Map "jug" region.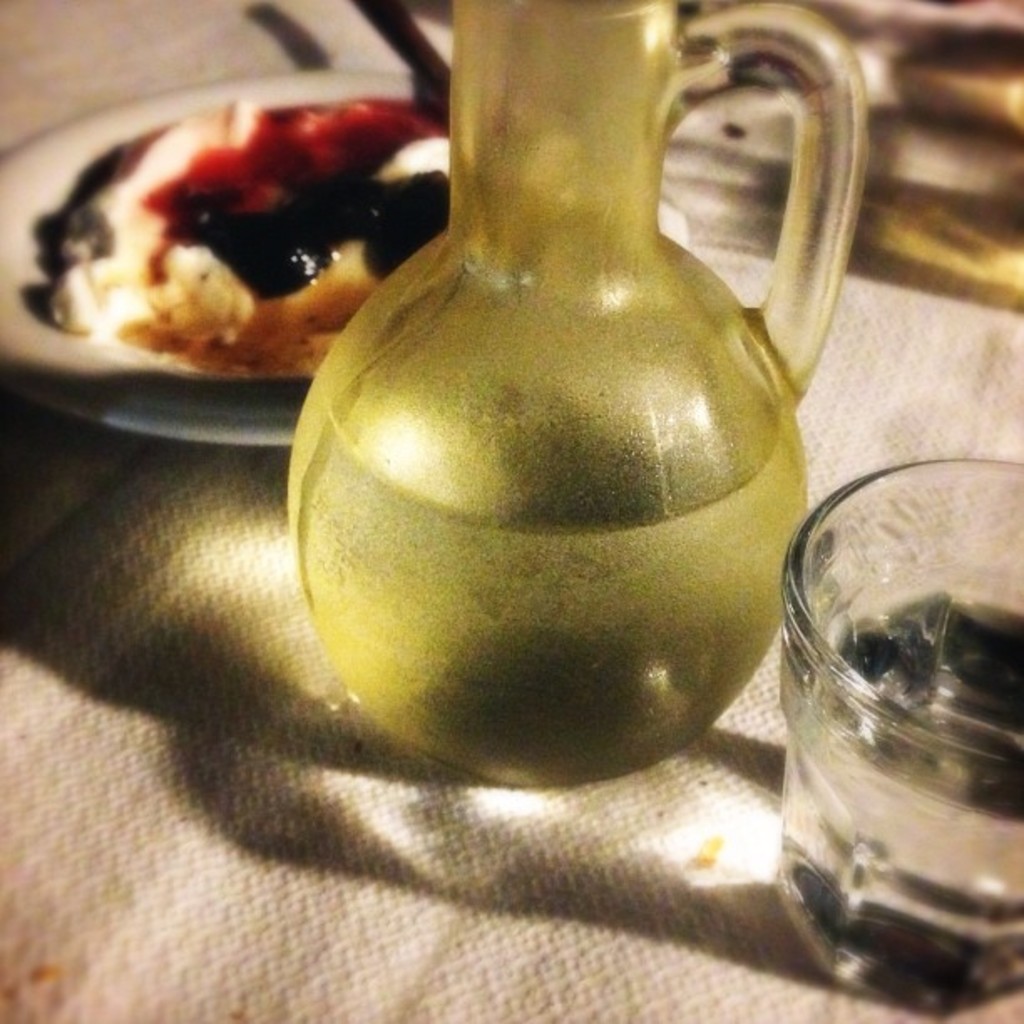
Mapped to <box>289,0,885,796</box>.
